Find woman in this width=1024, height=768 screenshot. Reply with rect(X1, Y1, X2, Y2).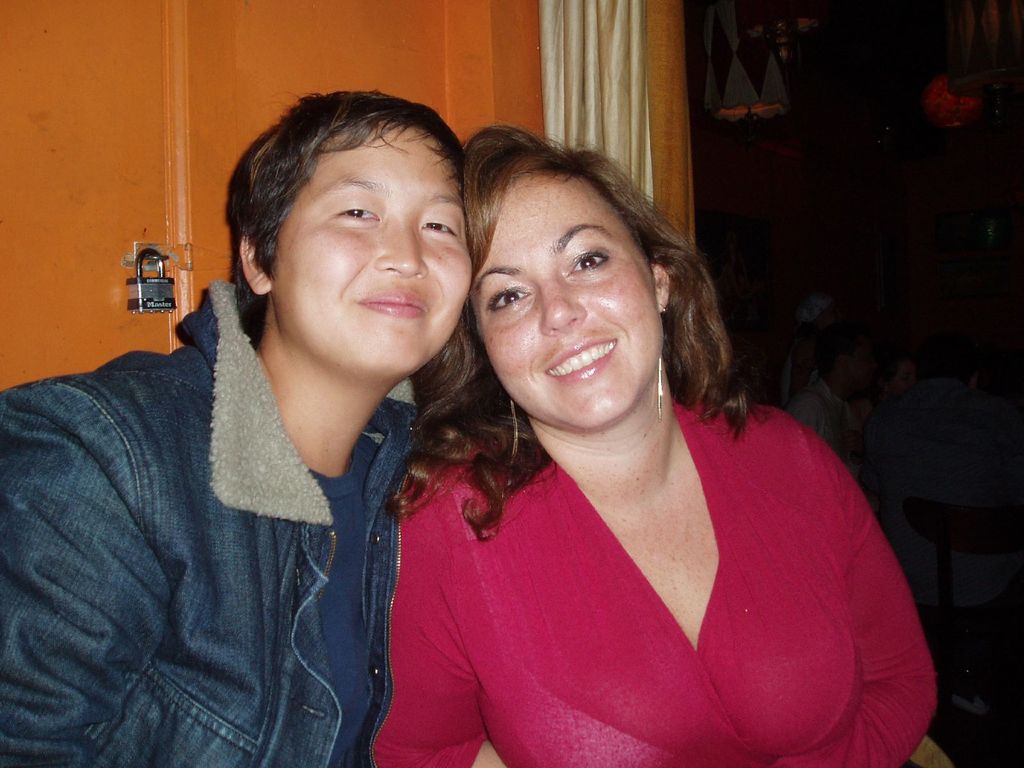
rect(0, 87, 477, 767).
